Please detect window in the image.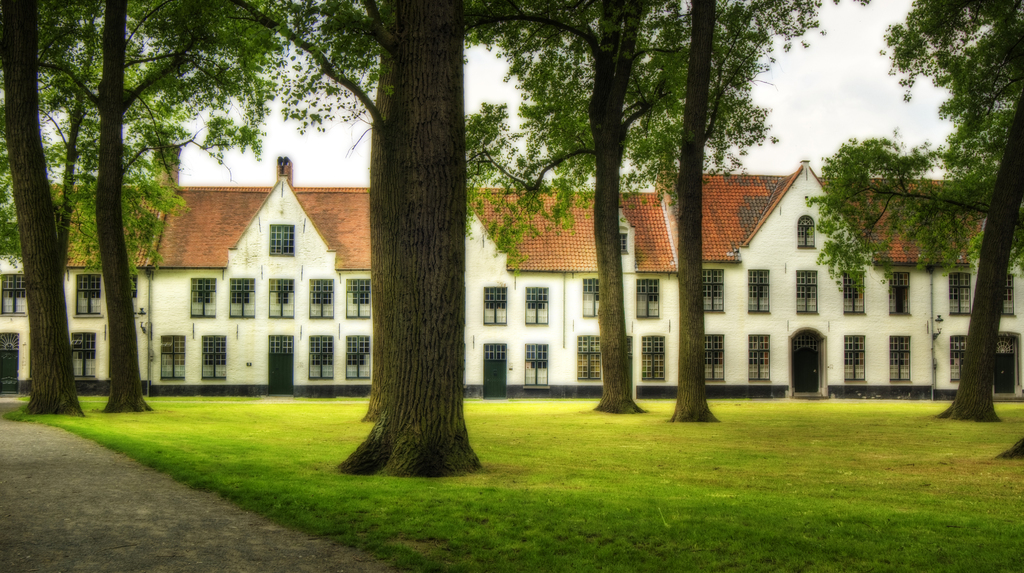
(left=1, top=274, right=24, bottom=313).
